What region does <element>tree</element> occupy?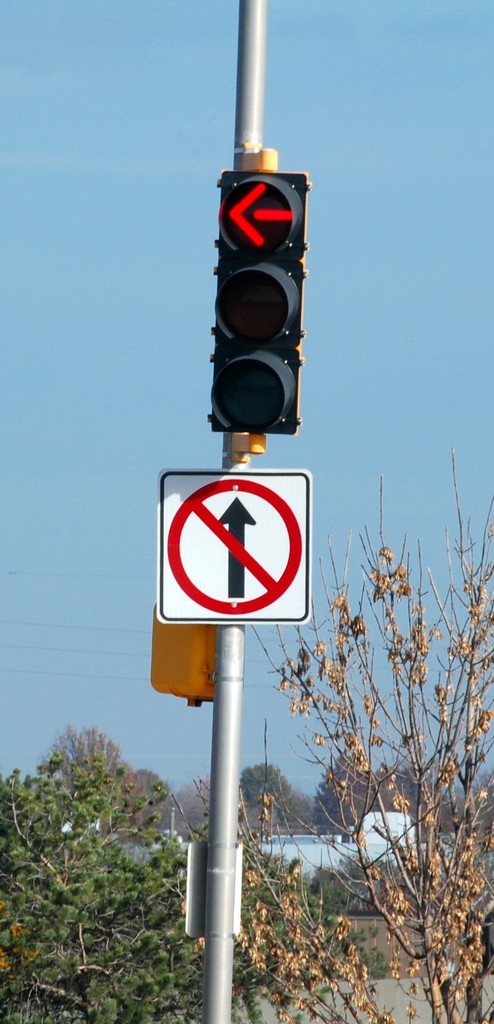
(x1=233, y1=763, x2=295, y2=813).
